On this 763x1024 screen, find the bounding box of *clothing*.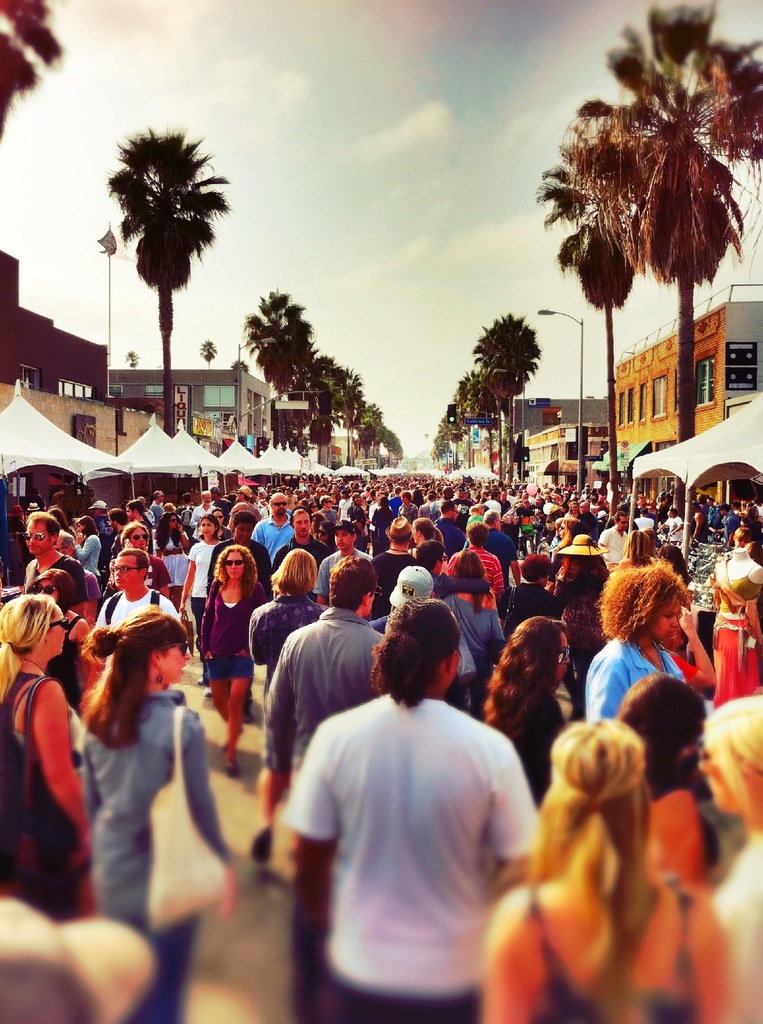
Bounding box: bbox=[708, 836, 762, 1023].
